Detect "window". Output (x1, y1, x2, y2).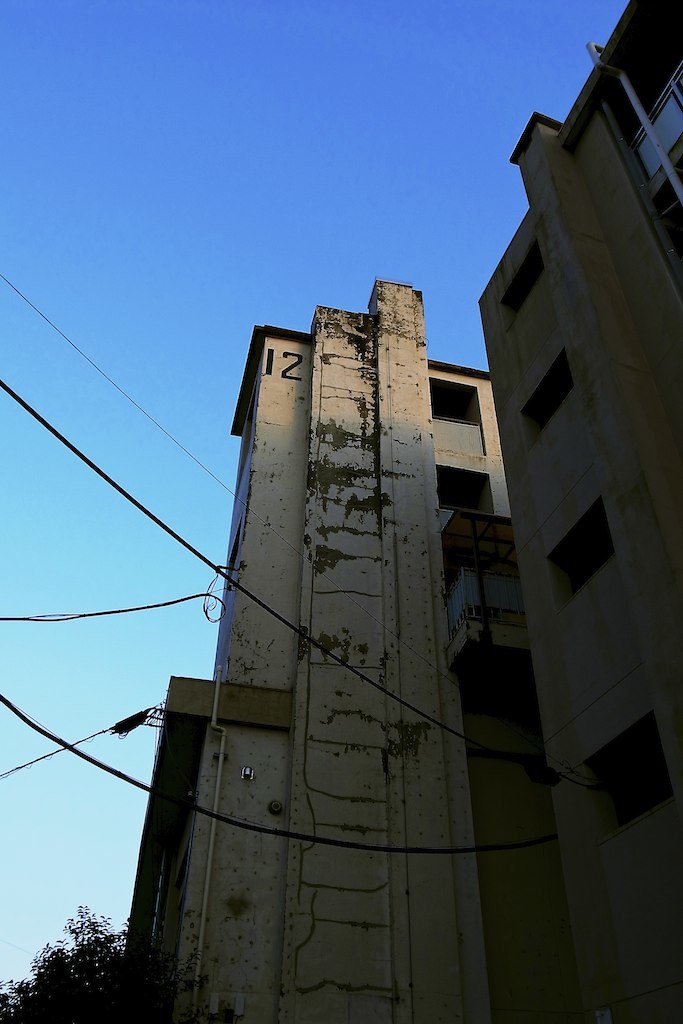
(520, 349, 576, 439).
